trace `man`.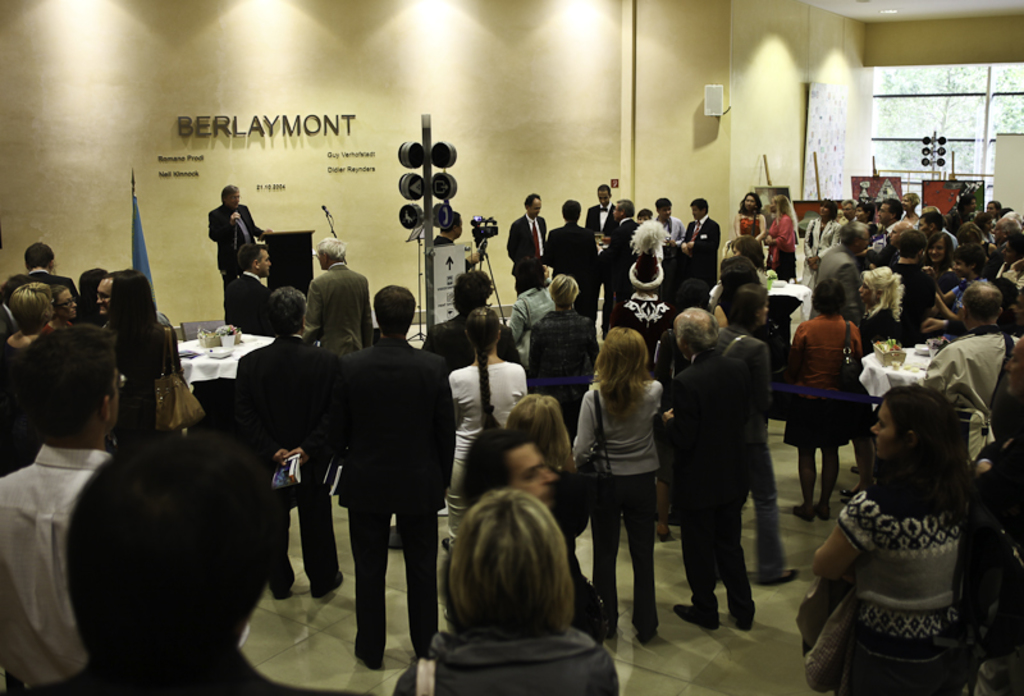
Traced to left=600, top=198, right=637, bottom=338.
